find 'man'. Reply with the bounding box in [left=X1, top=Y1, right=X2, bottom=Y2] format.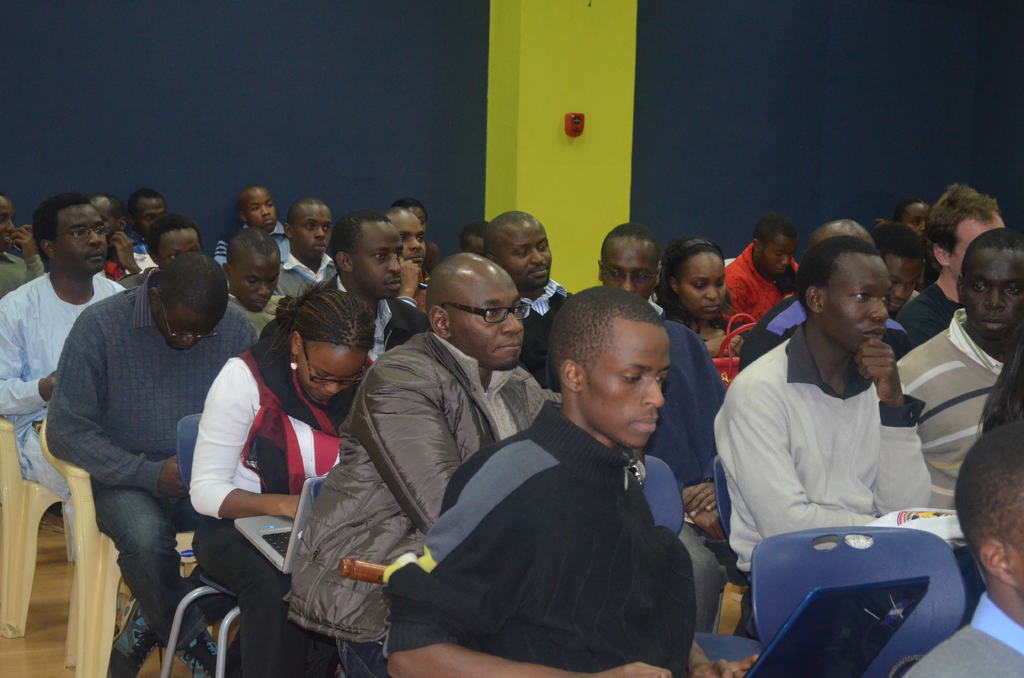
[left=715, top=229, right=947, bottom=613].
